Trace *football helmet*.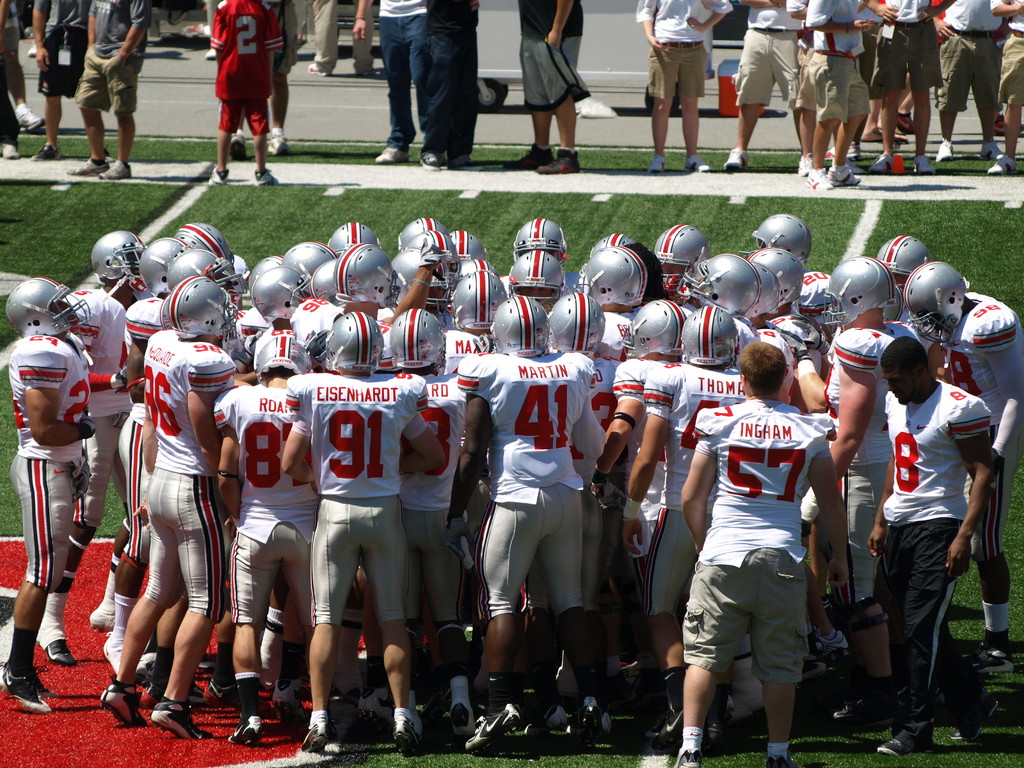
Traced to left=96, top=228, right=150, bottom=287.
